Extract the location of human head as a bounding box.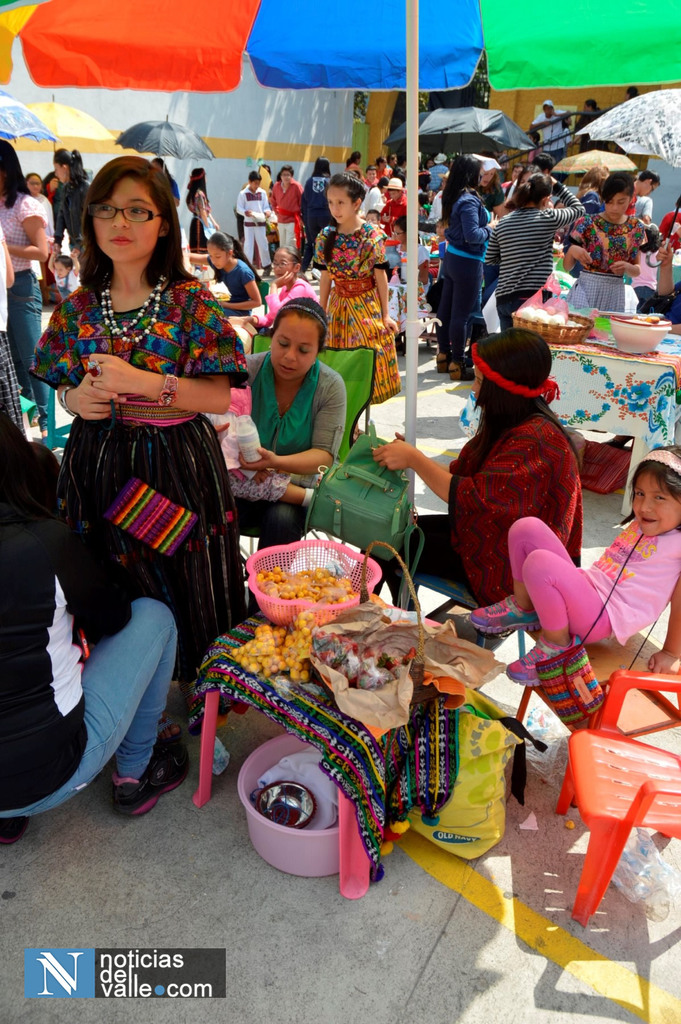
l=45, t=174, r=61, b=195.
